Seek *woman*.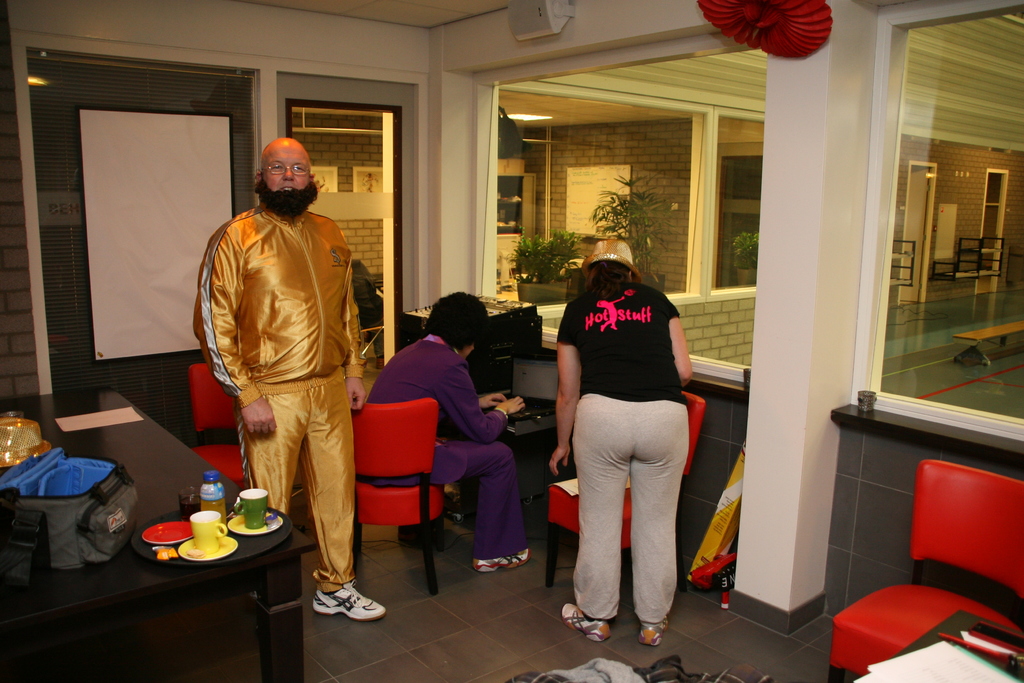
rect(544, 227, 698, 647).
